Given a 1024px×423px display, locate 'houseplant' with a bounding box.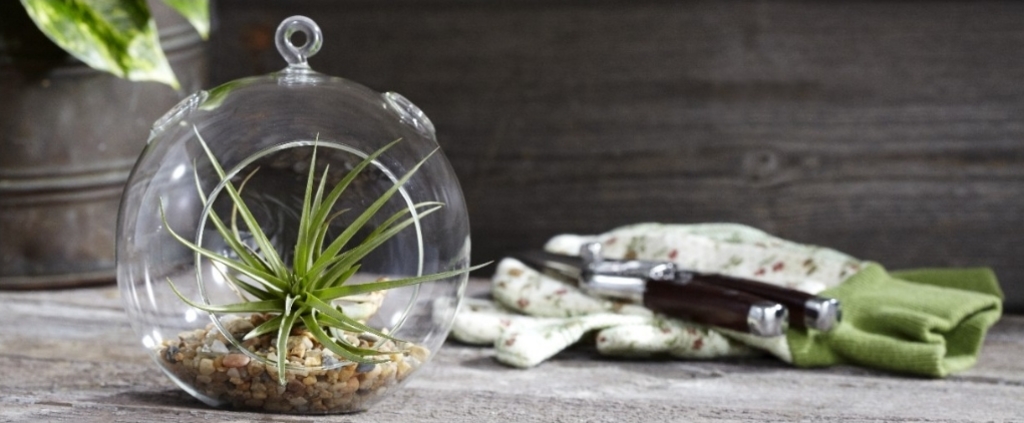
Located: <region>107, 15, 495, 413</region>.
